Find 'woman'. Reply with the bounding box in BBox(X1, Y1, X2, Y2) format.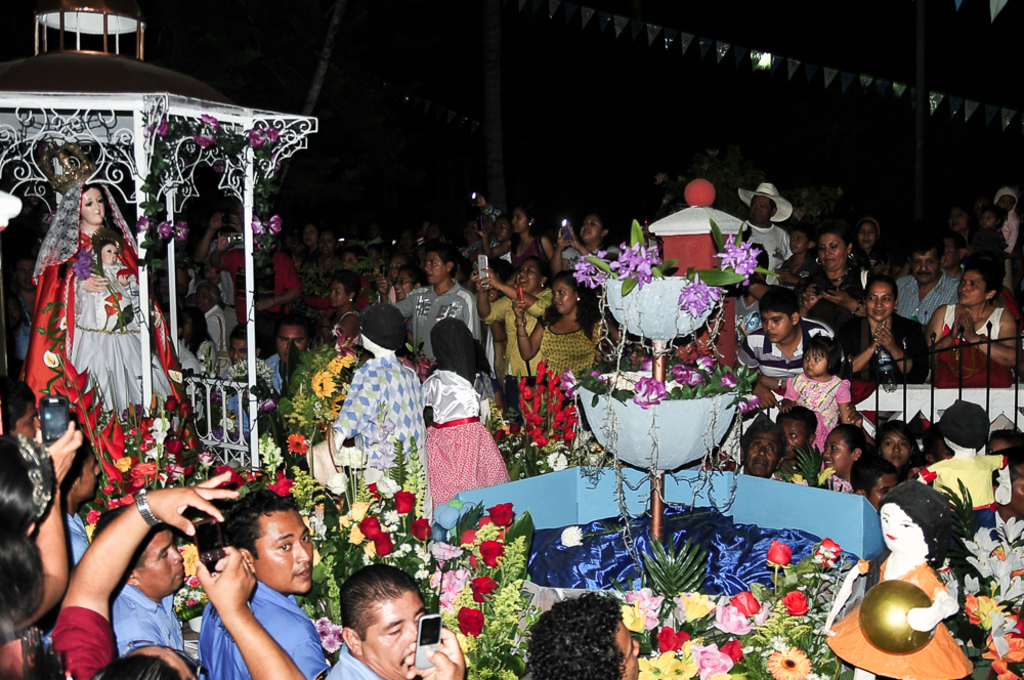
BBox(312, 231, 344, 280).
